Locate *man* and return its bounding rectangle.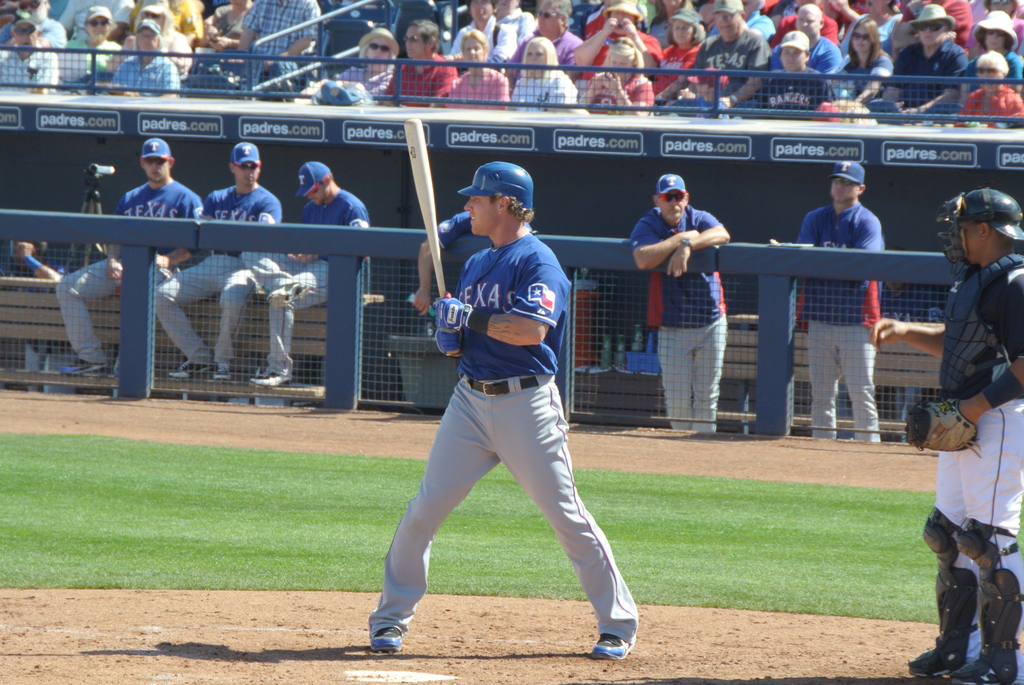
154:143:285:381.
